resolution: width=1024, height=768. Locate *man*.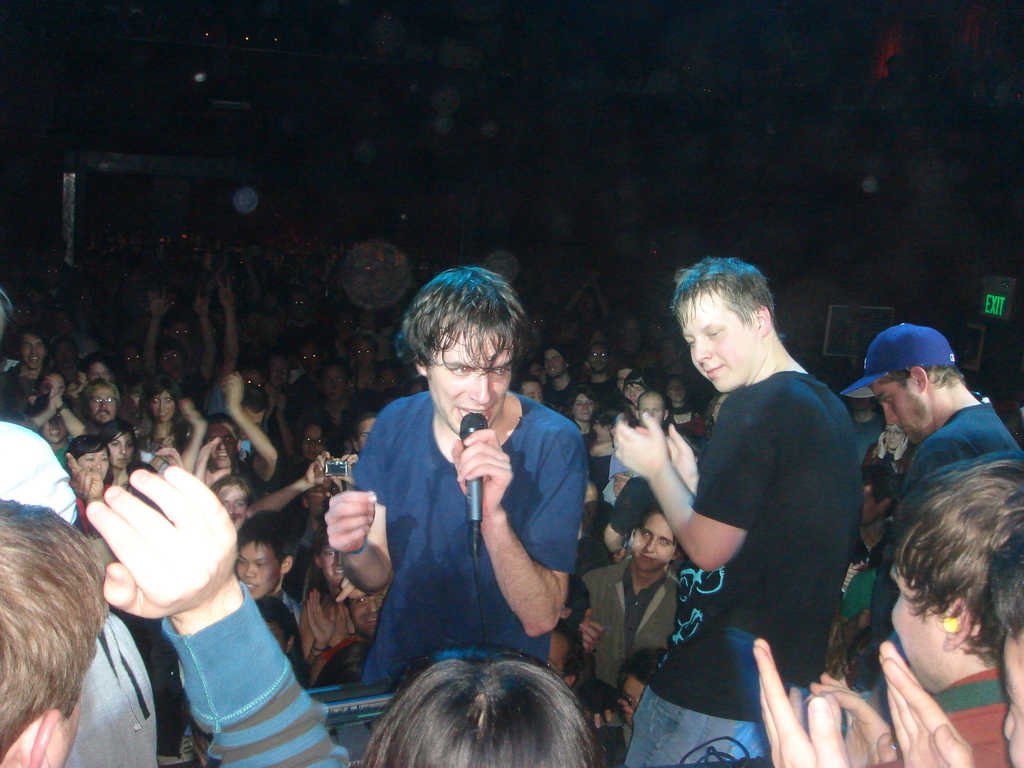
region(634, 254, 887, 767).
